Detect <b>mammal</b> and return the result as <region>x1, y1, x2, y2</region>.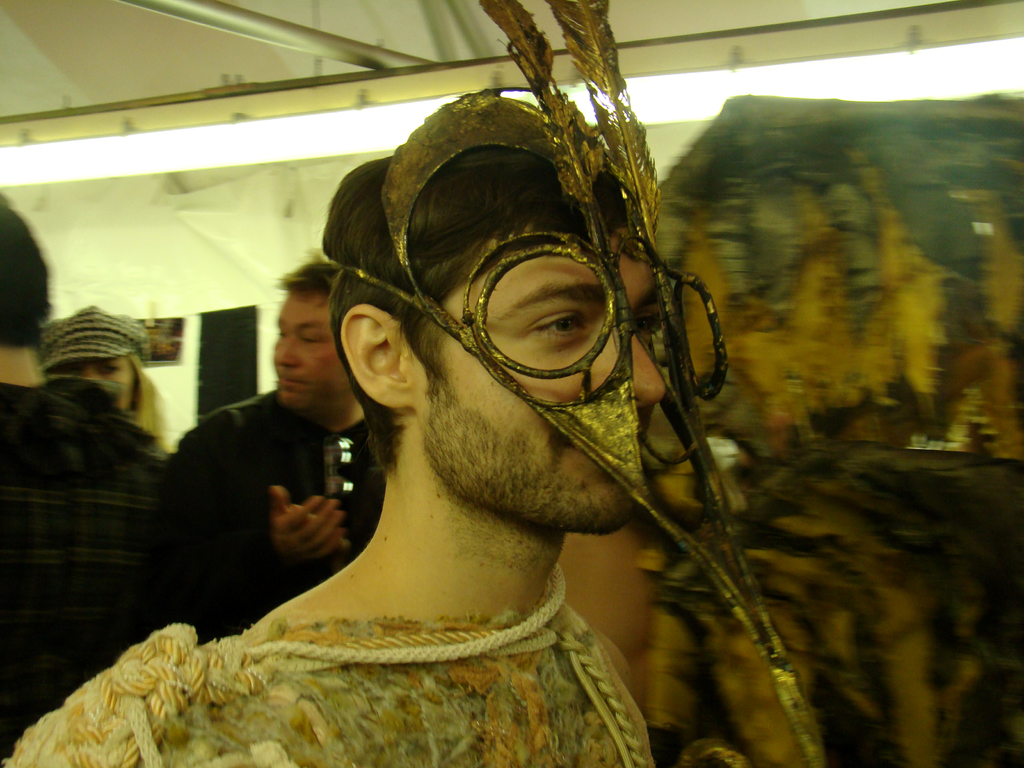
<region>0, 184, 174, 751</region>.
